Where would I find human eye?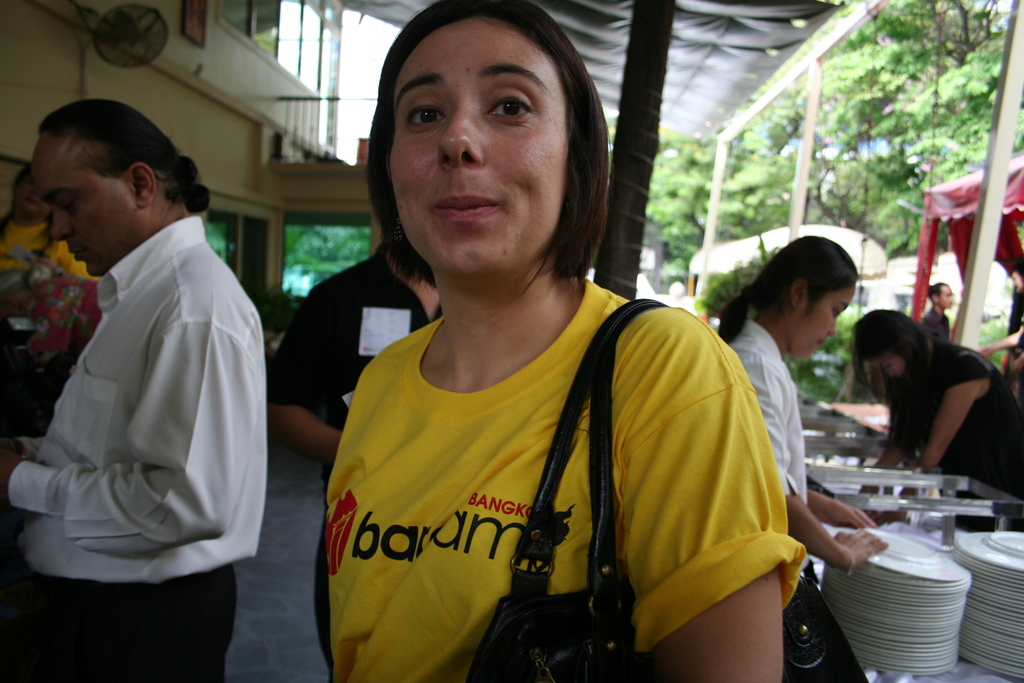
At Rect(482, 86, 536, 119).
